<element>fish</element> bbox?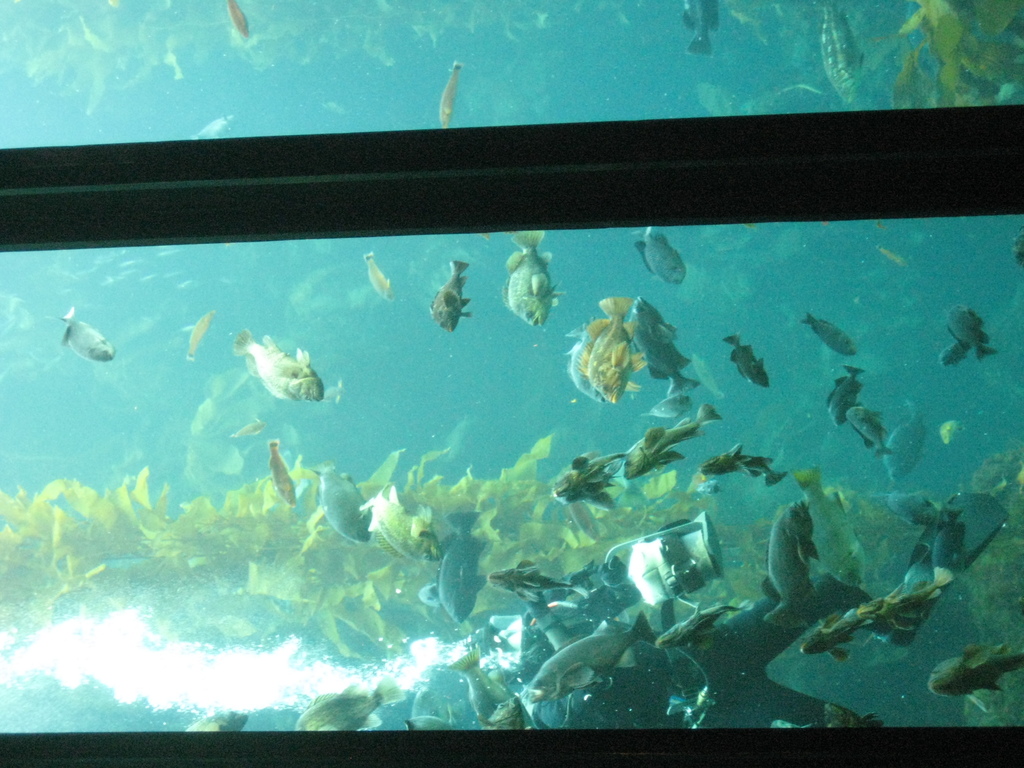
region(178, 705, 248, 728)
